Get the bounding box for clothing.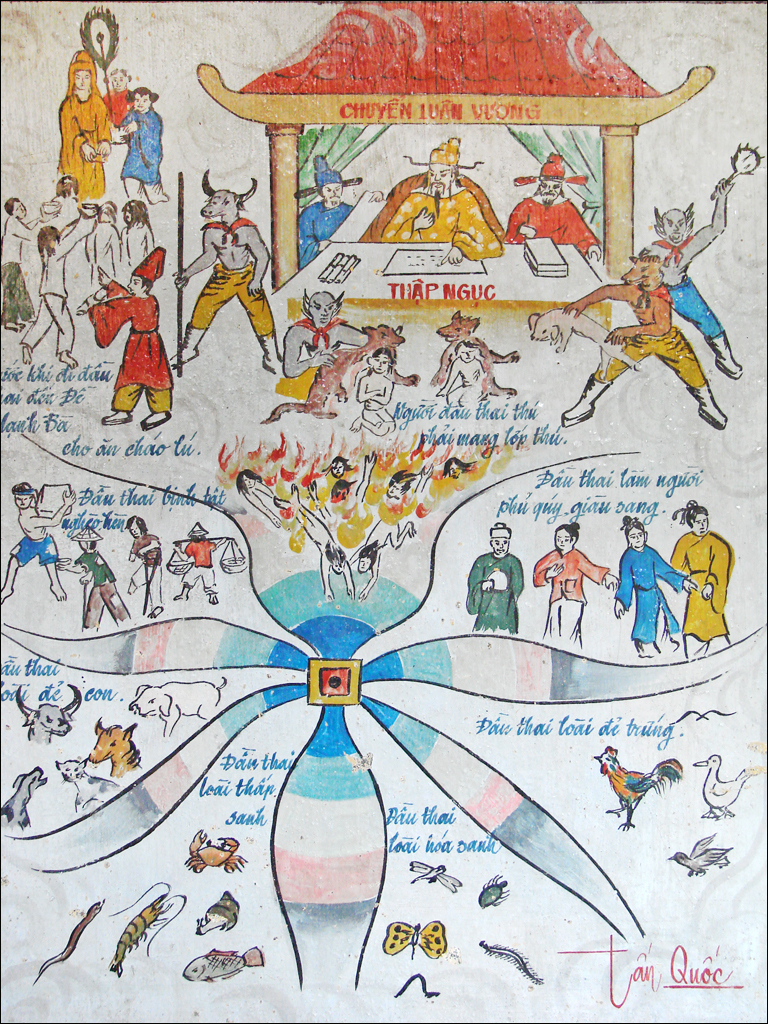
596:329:708:391.
